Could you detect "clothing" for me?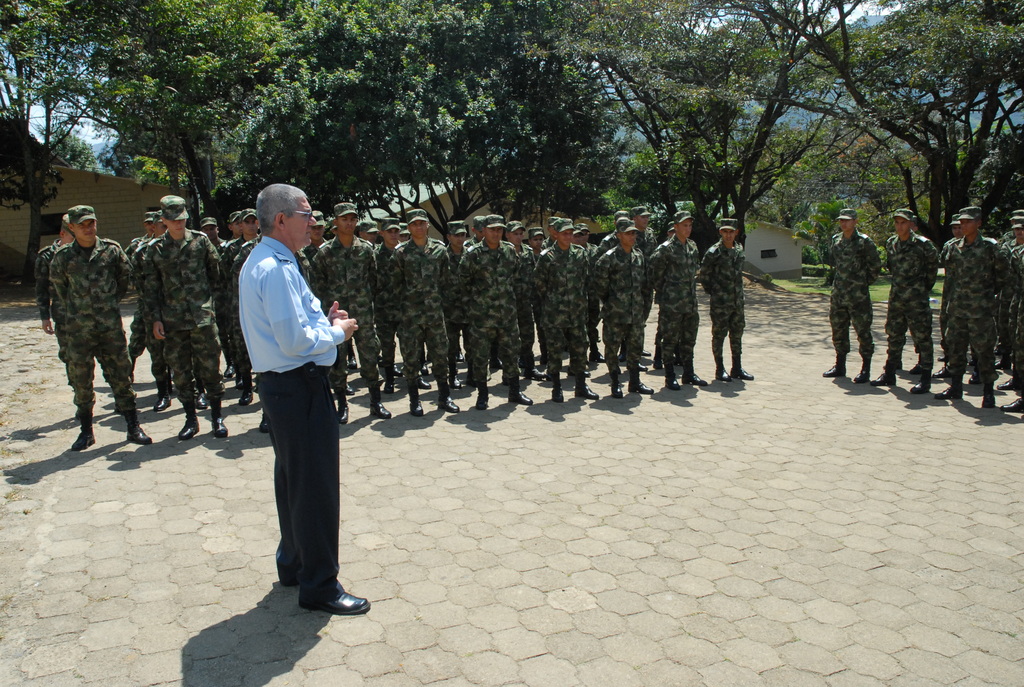
Detection result: (x1=827, y1=231, x2=883, y2=362).
